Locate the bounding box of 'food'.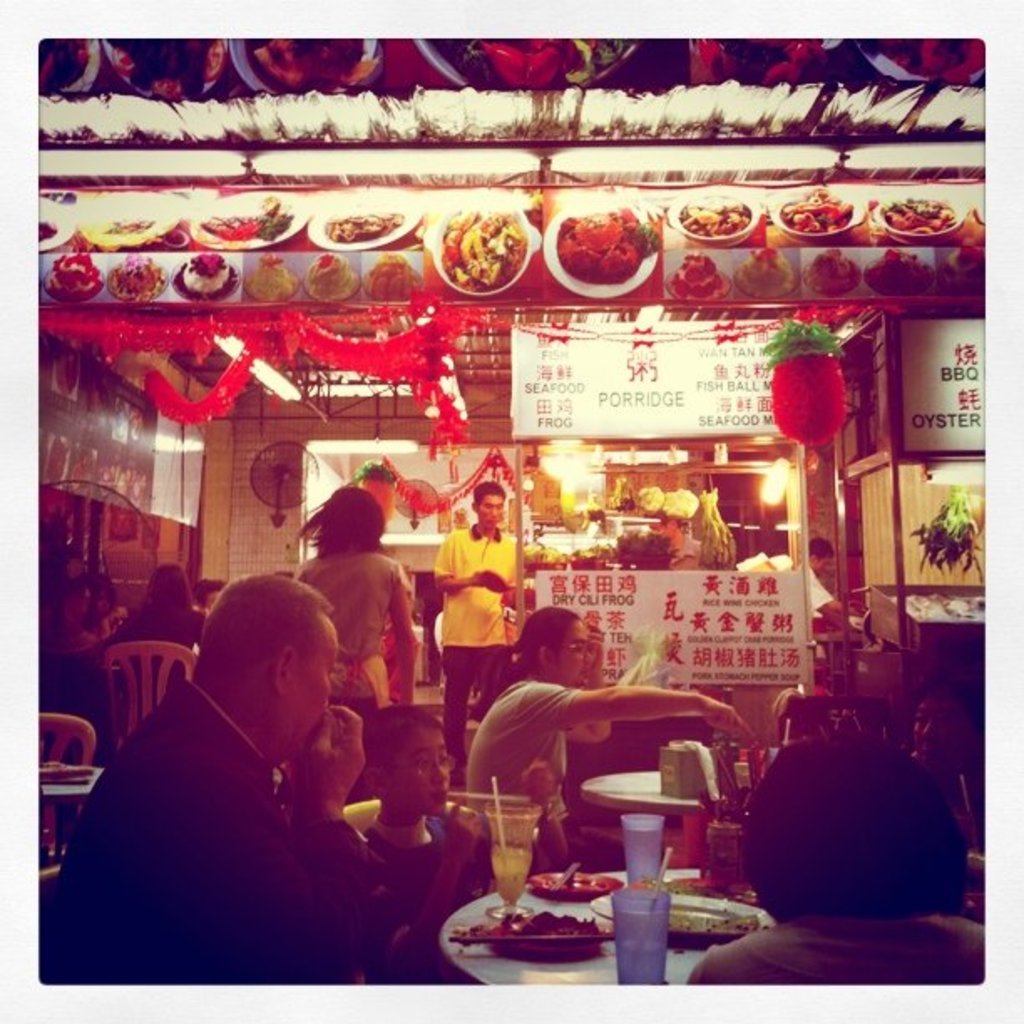
Bounding box: BBox(40, 212, 60, 243).
